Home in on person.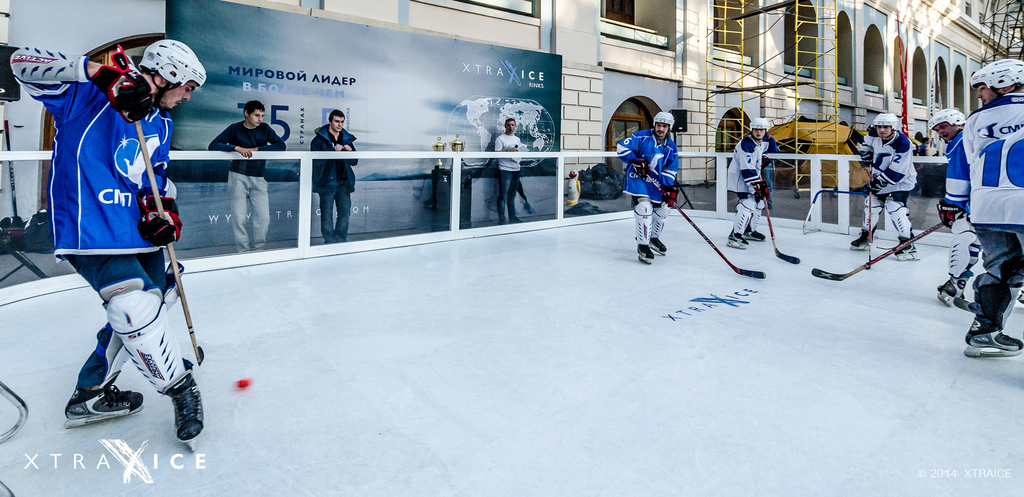
Homed in at select_region(311, 108, 358, 244).
